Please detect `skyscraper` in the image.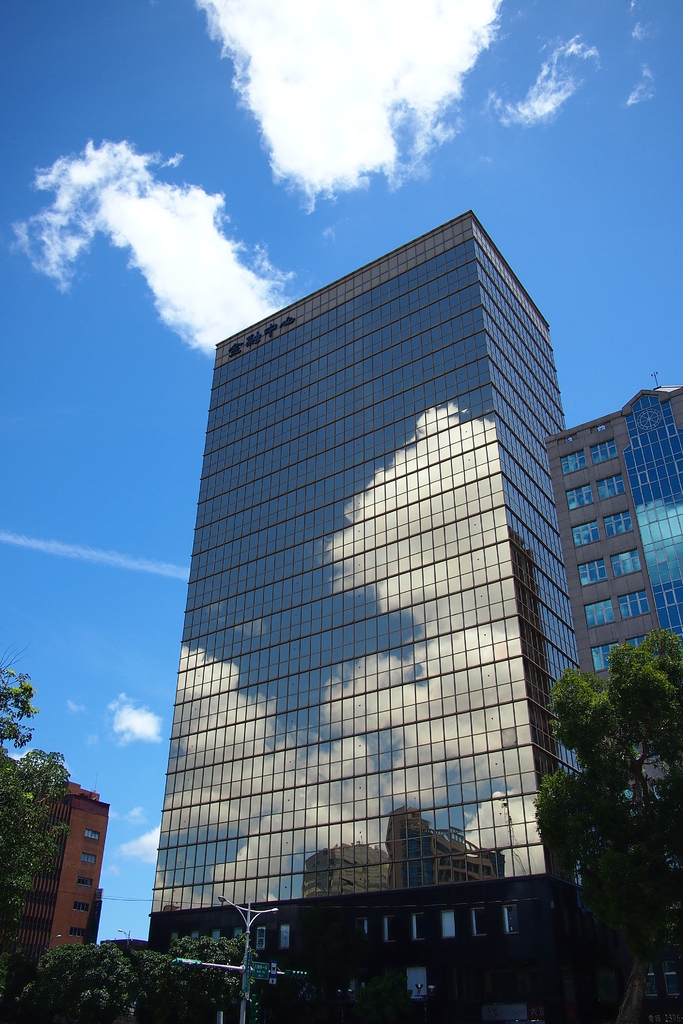
bbox(135, 208, 622, 1023).
